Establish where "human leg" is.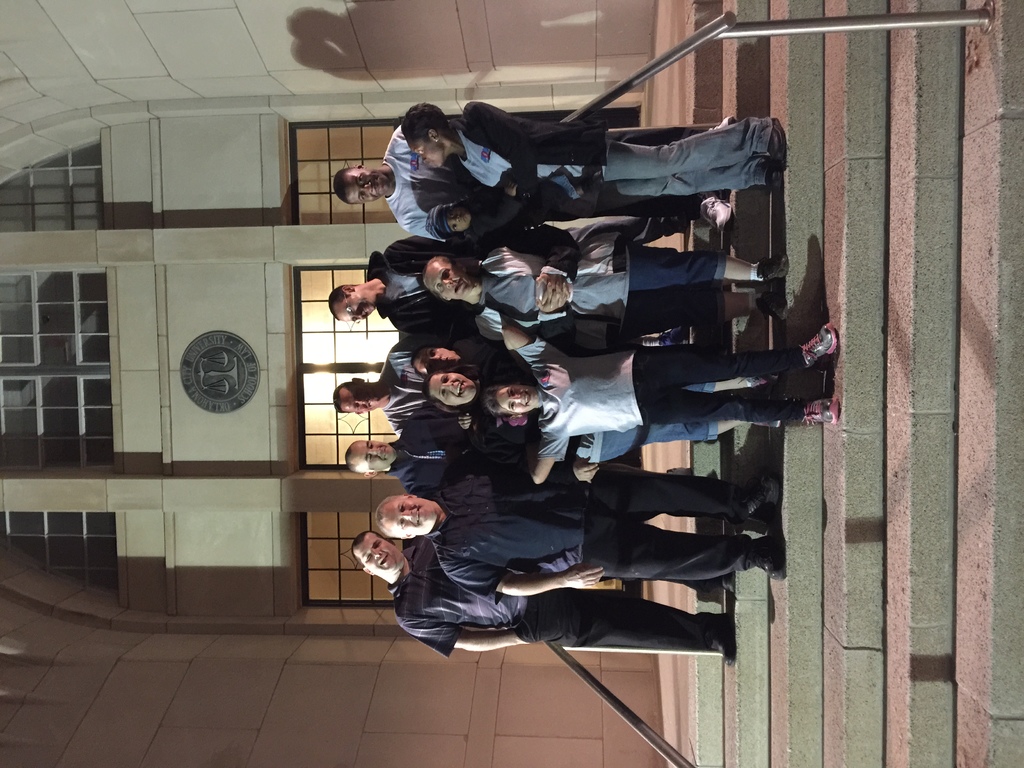
Established at box(653, 390, 844, 428).
